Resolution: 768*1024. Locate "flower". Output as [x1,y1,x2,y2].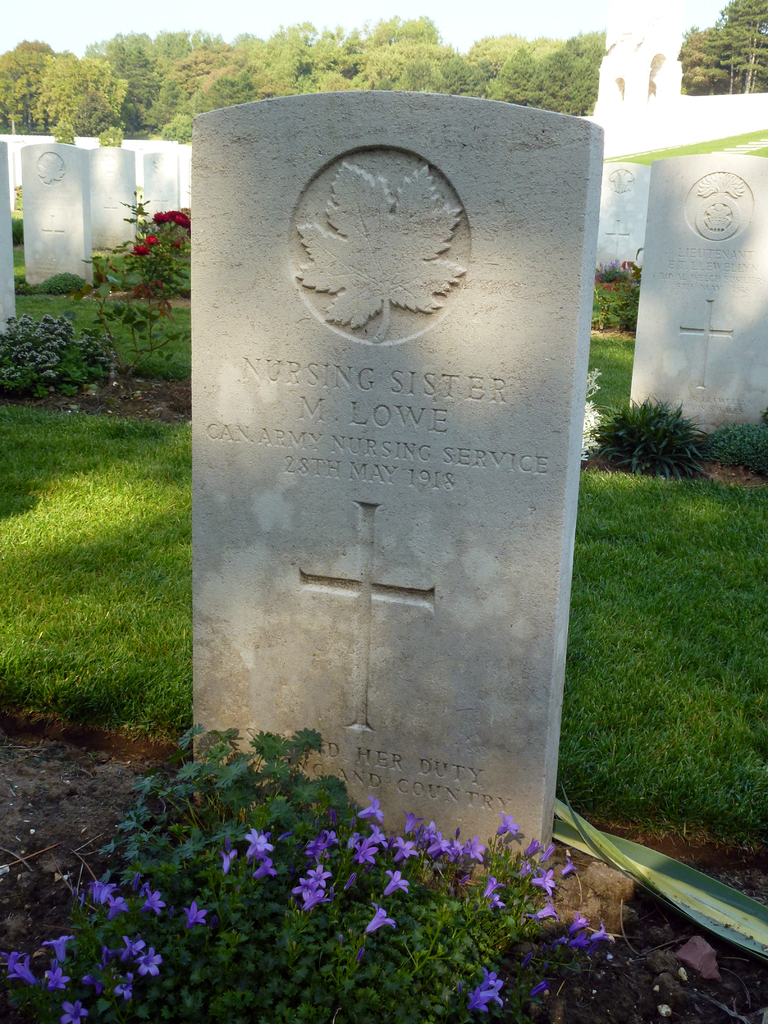
[568,930,593,953].
